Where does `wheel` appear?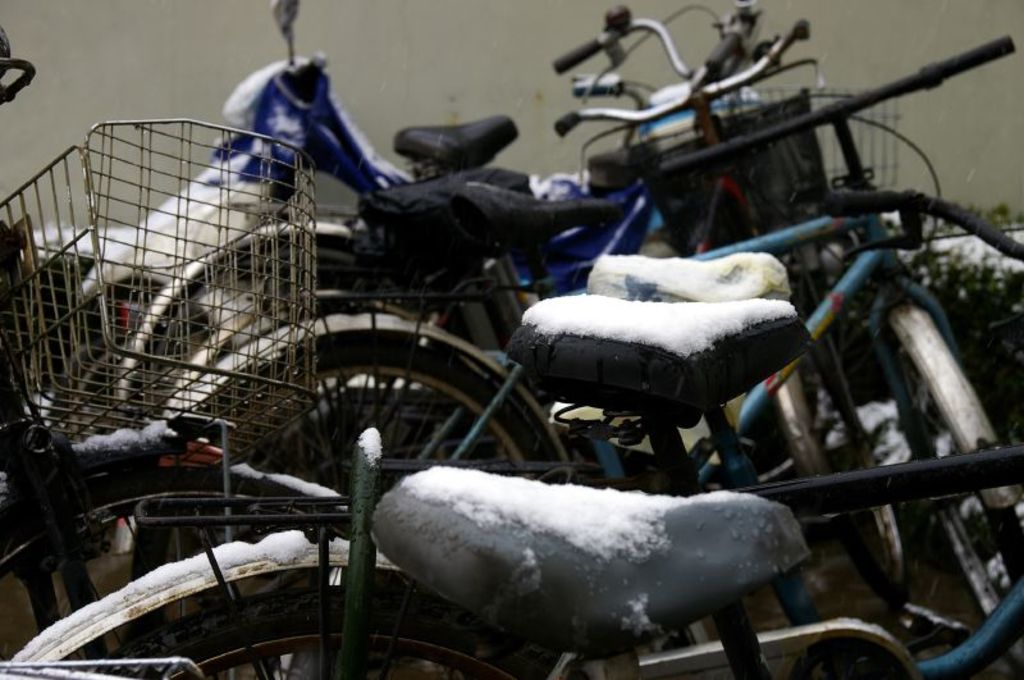
Appears at (131,248,385,430).
